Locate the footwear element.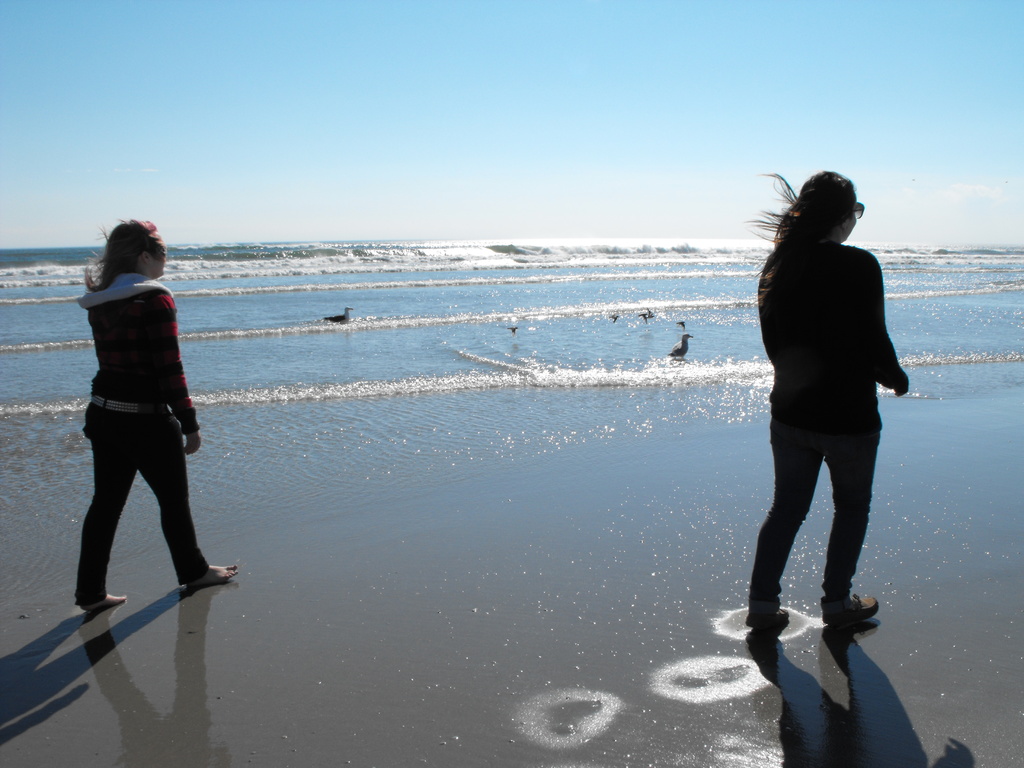
Element bbox: (x1=752, y1=610, x2=797, y2=628).
